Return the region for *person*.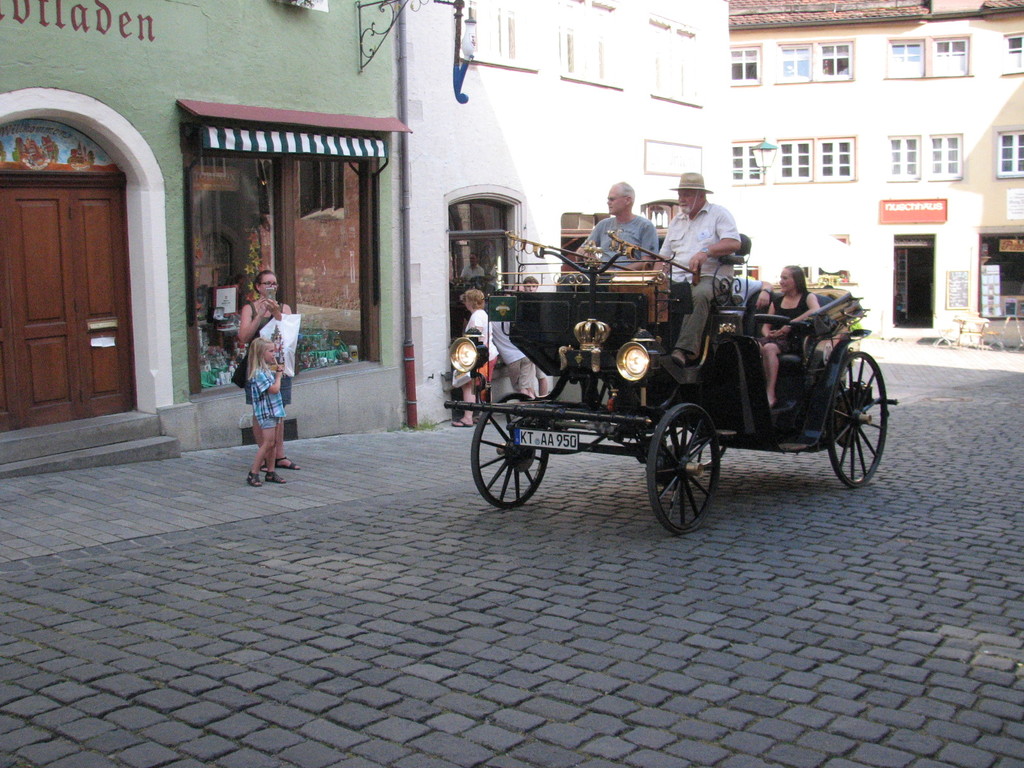
{"x1": 514, "y1": 276, "x2": 554, "y2": 397}.
